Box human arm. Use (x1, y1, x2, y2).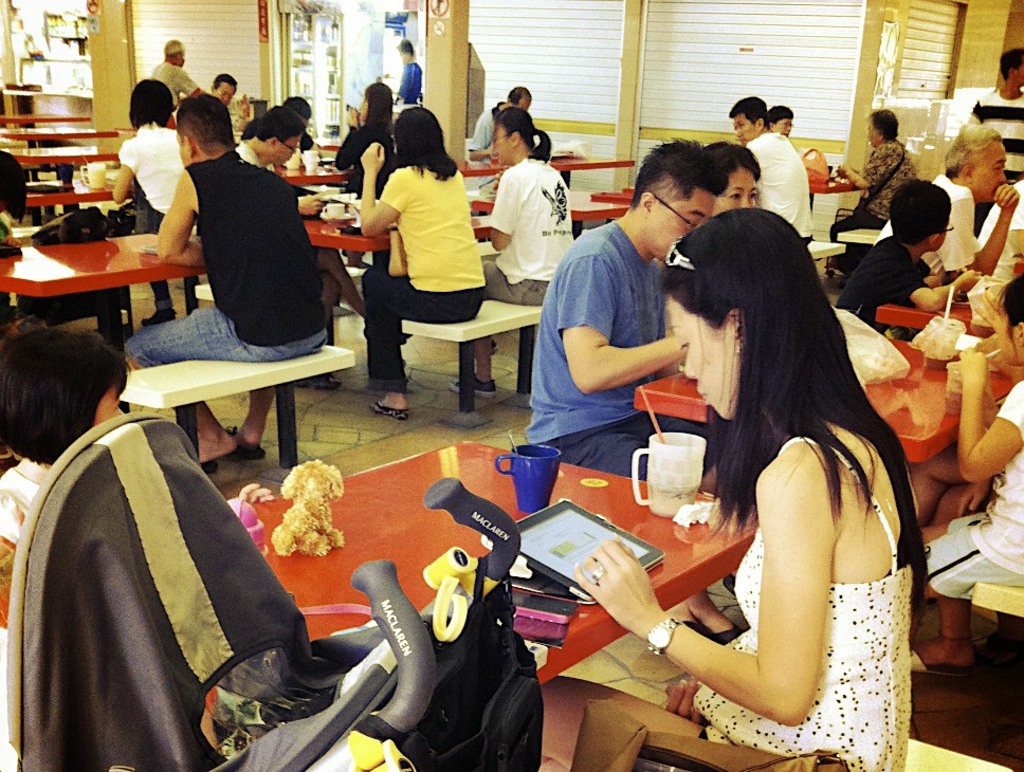
(835, 143, 881, 190).
